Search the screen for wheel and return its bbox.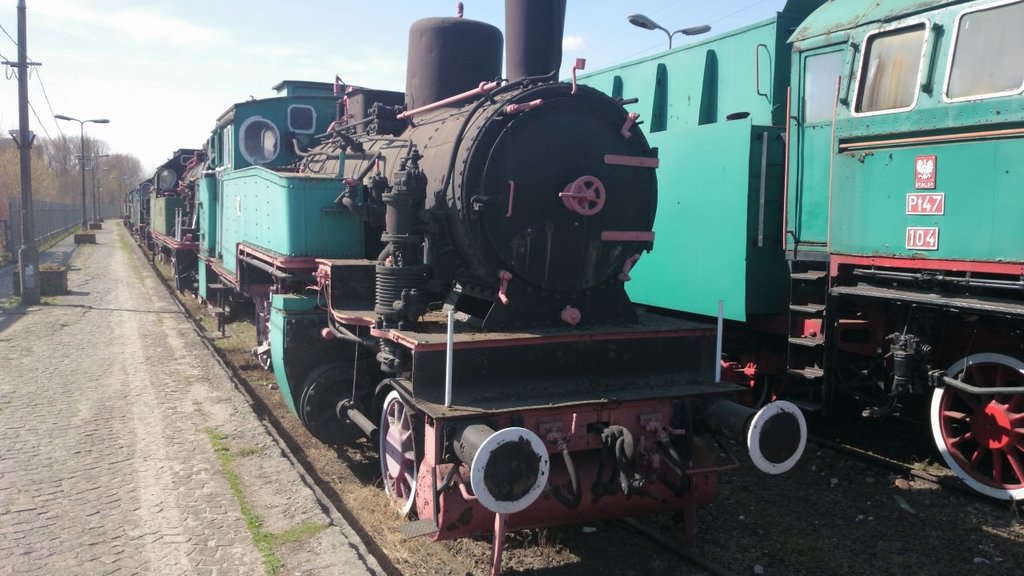
Found: {"x1": 381, "y1": 388, "x2": 434, "y2": 520}.
